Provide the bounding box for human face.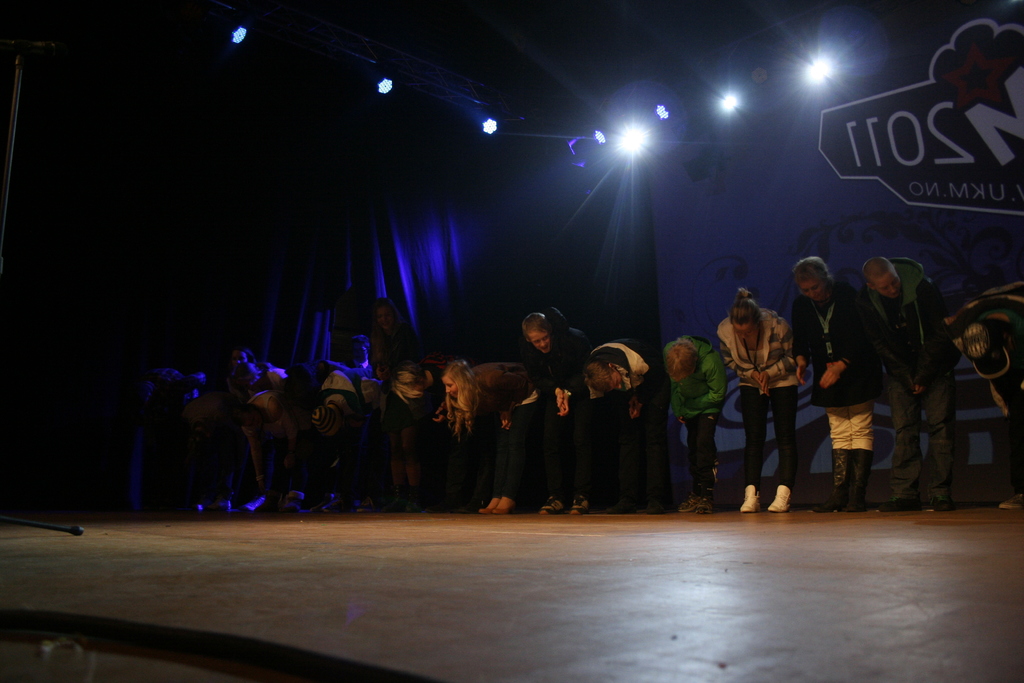
x1=378 y1=306 x2=391 y2=329.
